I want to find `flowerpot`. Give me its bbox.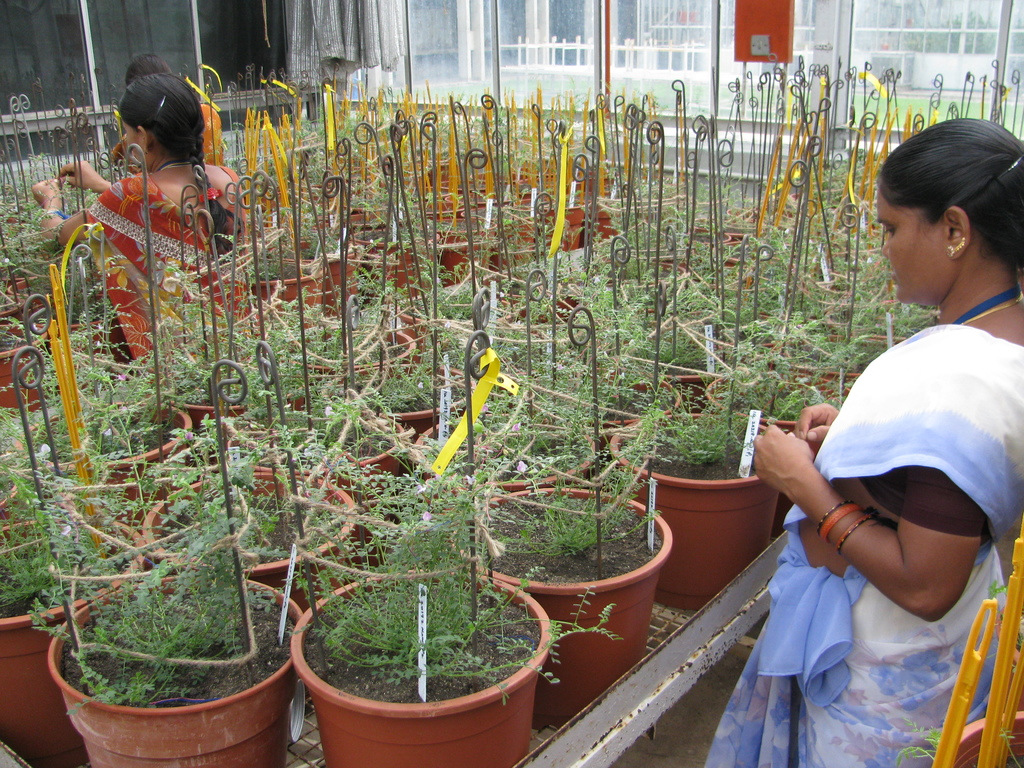
bbox=(289, 570, 552, 767).
